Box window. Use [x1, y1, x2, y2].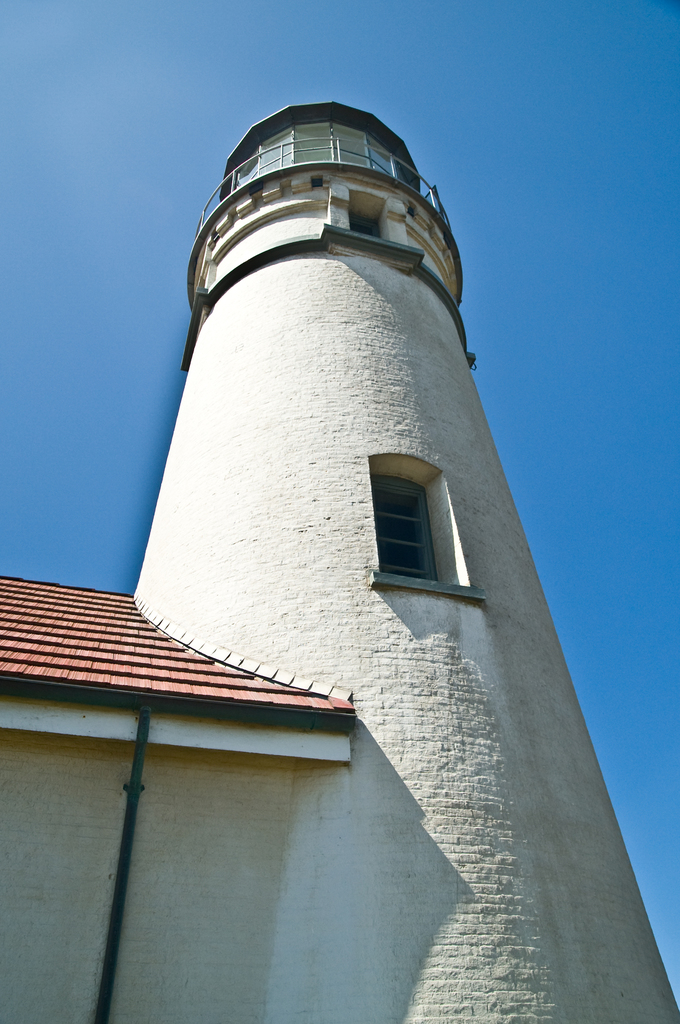
[369, 461, 458, 602].
